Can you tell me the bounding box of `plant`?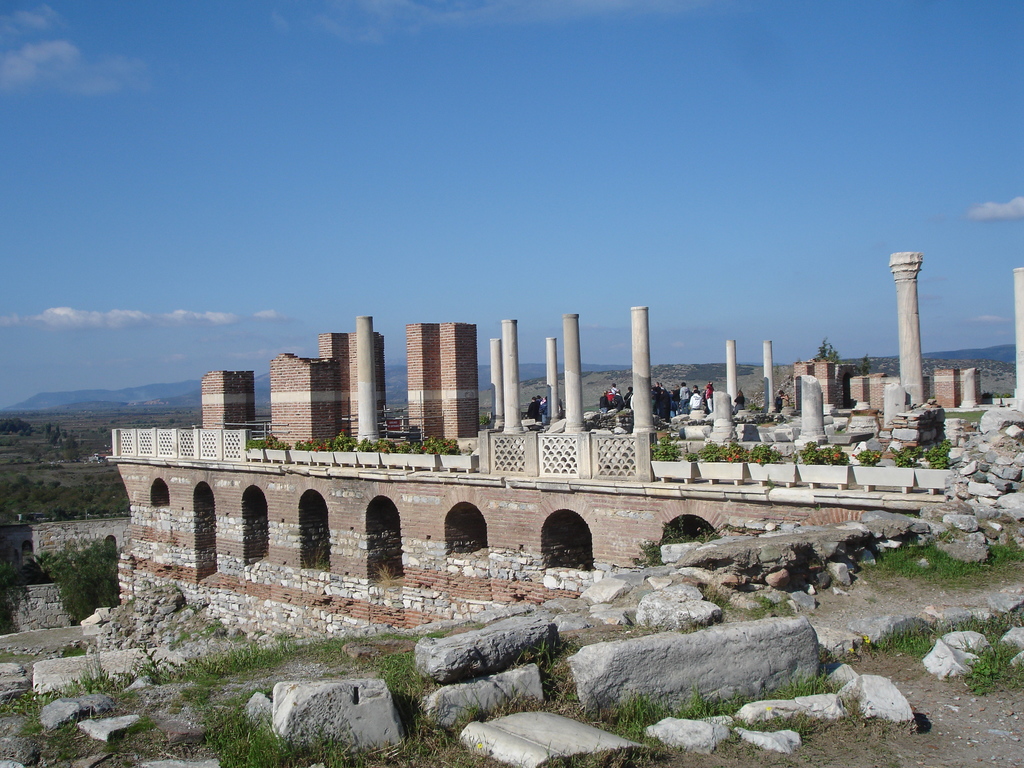
259, 431, 289, 453.
